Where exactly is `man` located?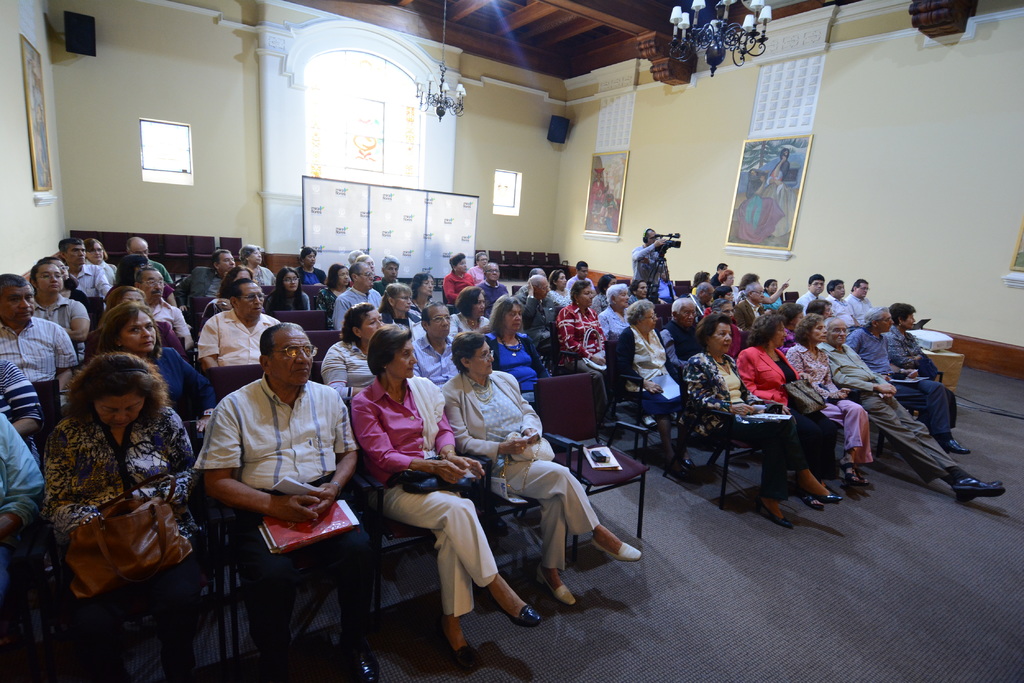
Its bounding box is {"left": 331, "top": 261, "right": 383, "bottom": 328}.
